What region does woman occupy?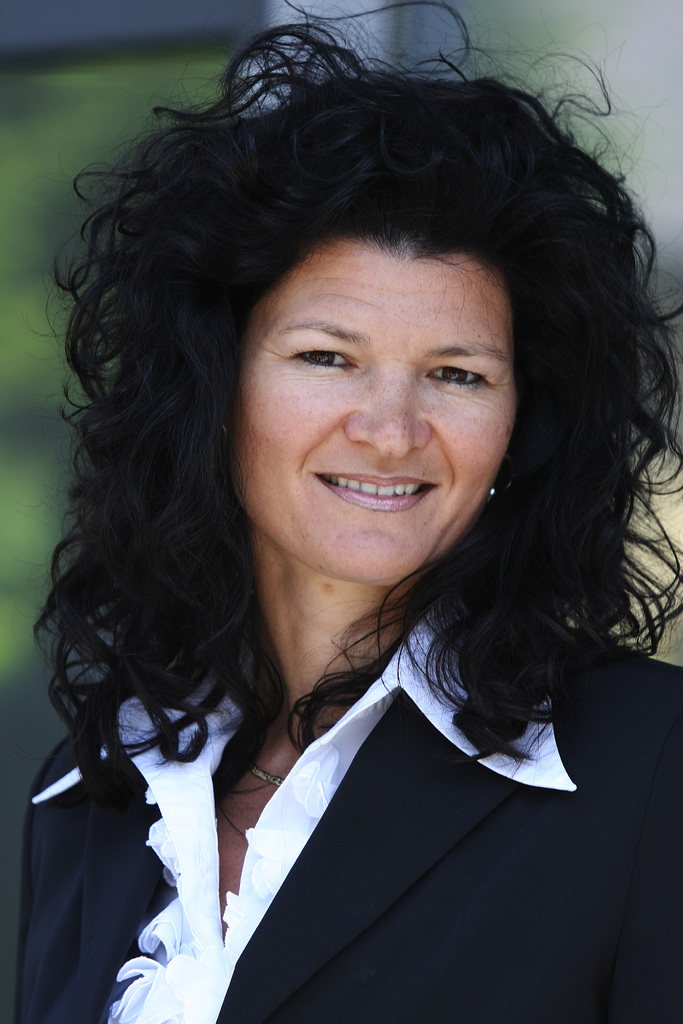
{"left": 15, "top": 17, "right": 682, "bottom": 1023}.
